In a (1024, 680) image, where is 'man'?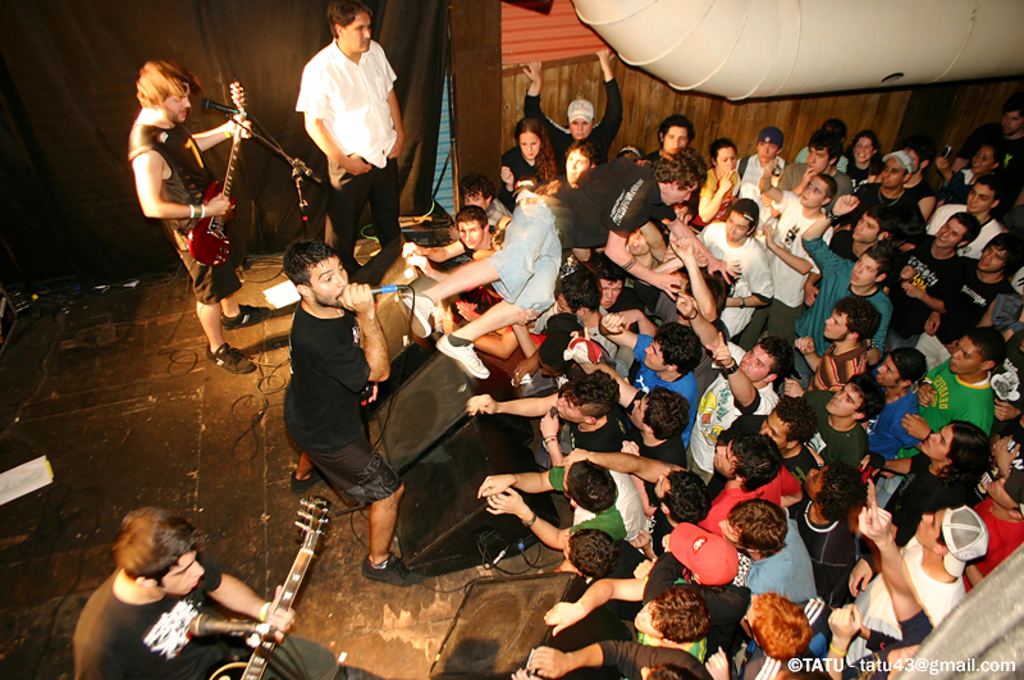
[x1=124, y1=59, x2=270, y2=376].
